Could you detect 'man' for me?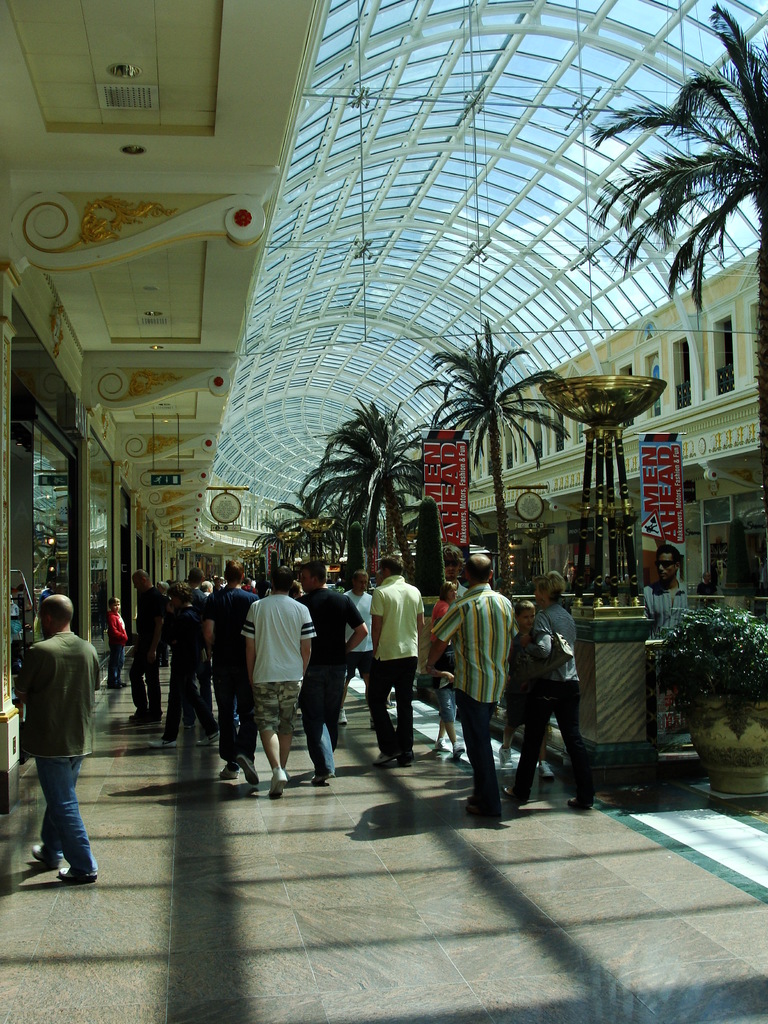
Detection result: box=[125, 572, 165, 724].
